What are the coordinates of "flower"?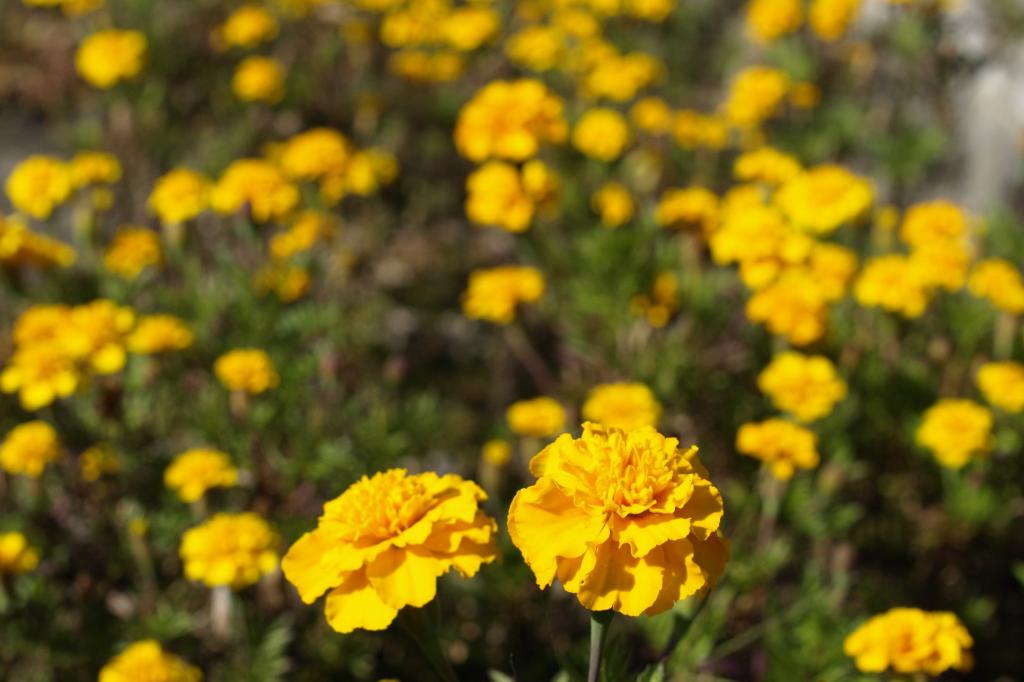
(842,608,975,676).
